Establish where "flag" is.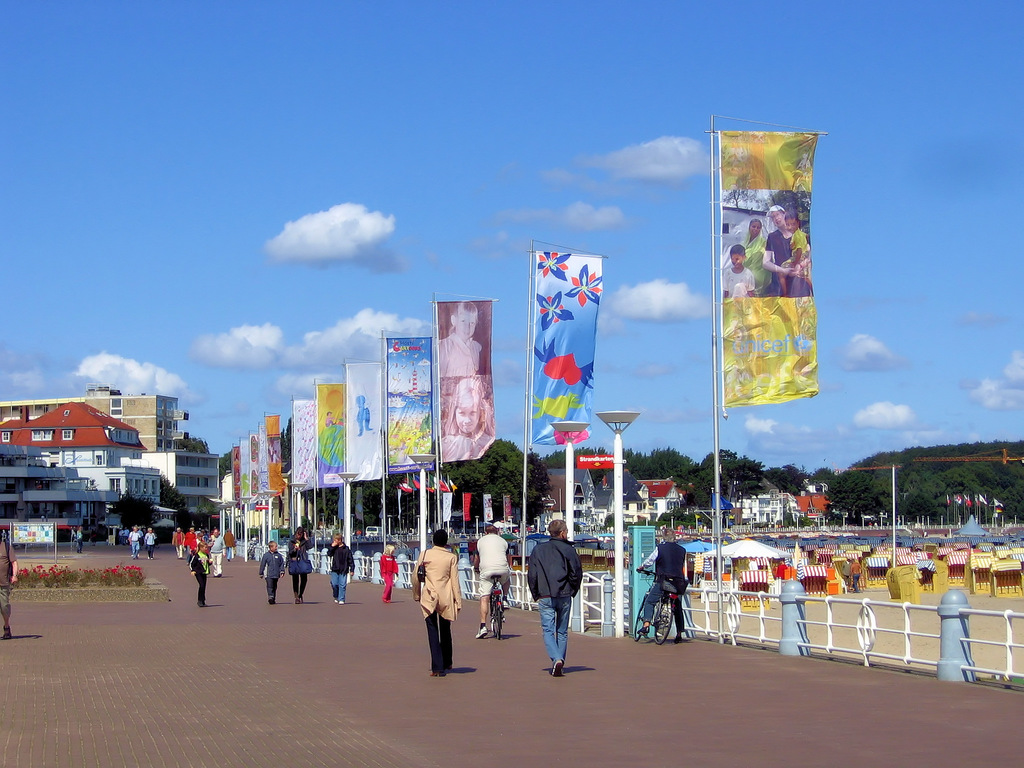
Established at {"left": 425, "top": 471, "right": 435, "bottom": 494}.
